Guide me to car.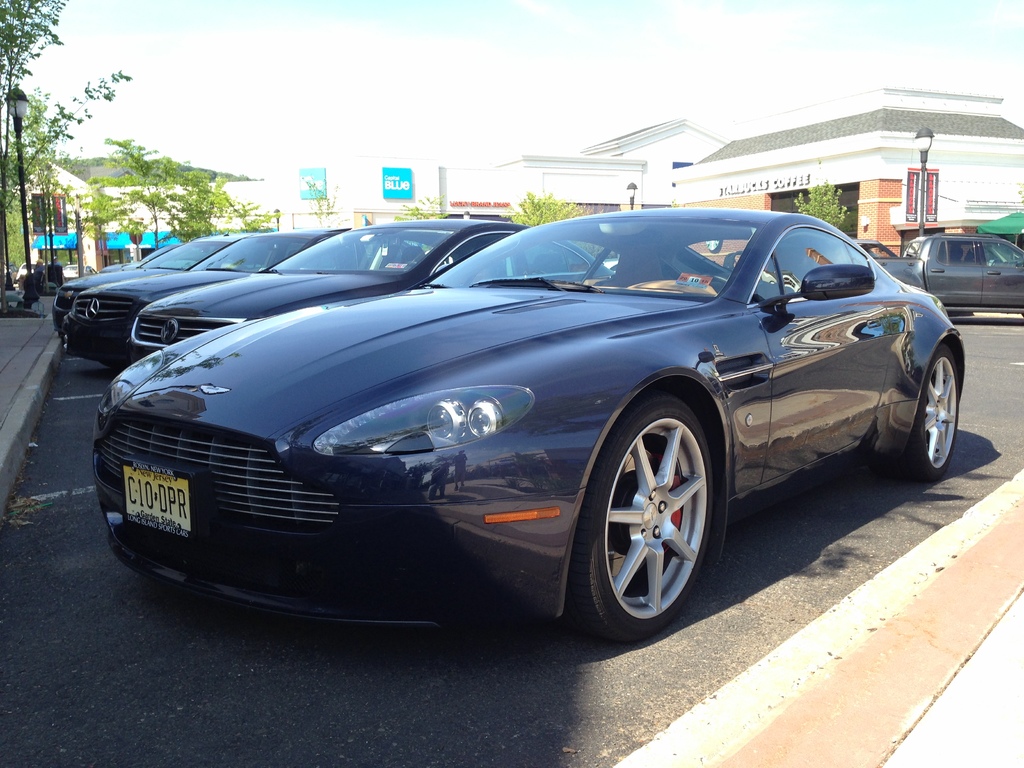
Guidance: box=[115, 212, 610, 373].
